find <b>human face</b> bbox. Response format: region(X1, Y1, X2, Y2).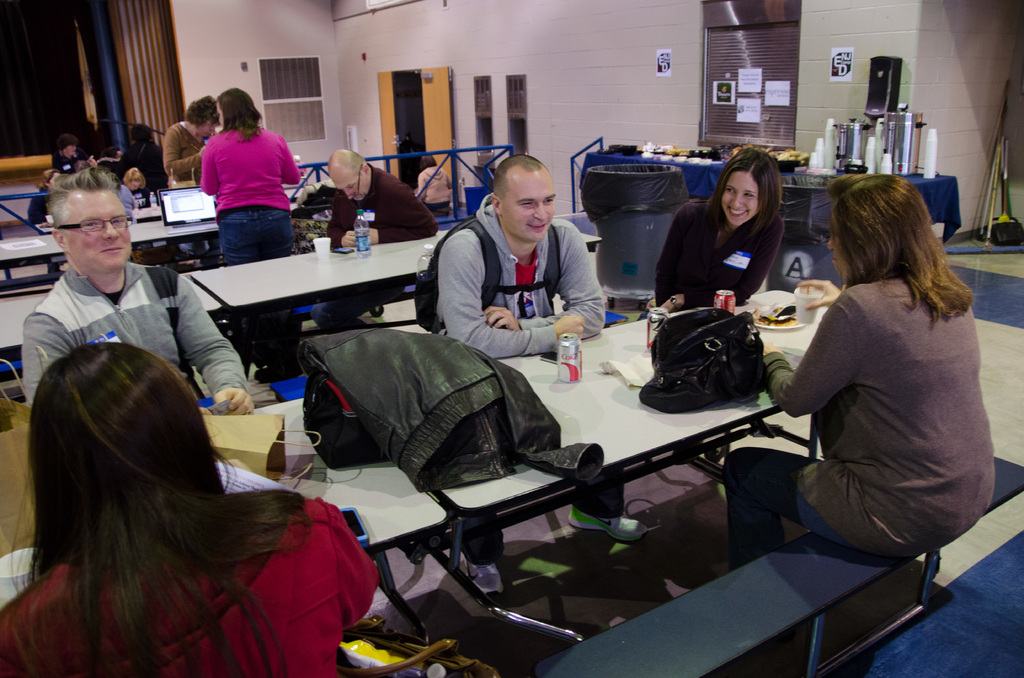
region(328, 171, 372, 201).
